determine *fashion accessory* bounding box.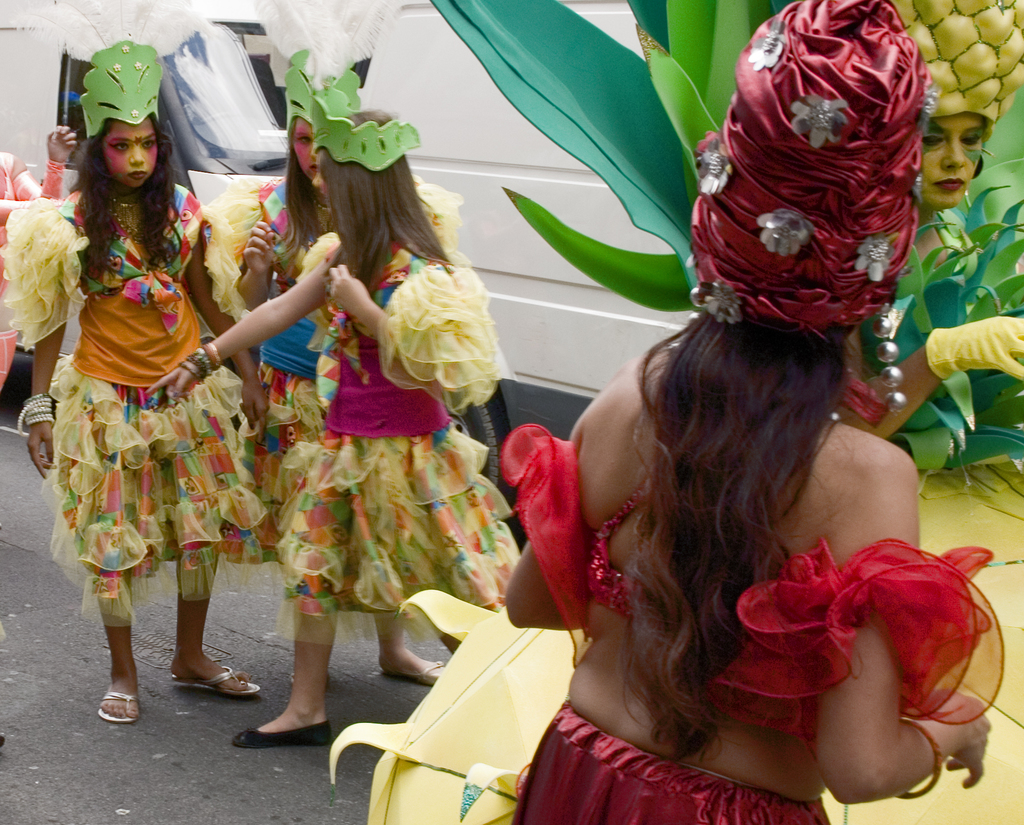
Determined: left=684, top=1, right=930, bottom=324.
